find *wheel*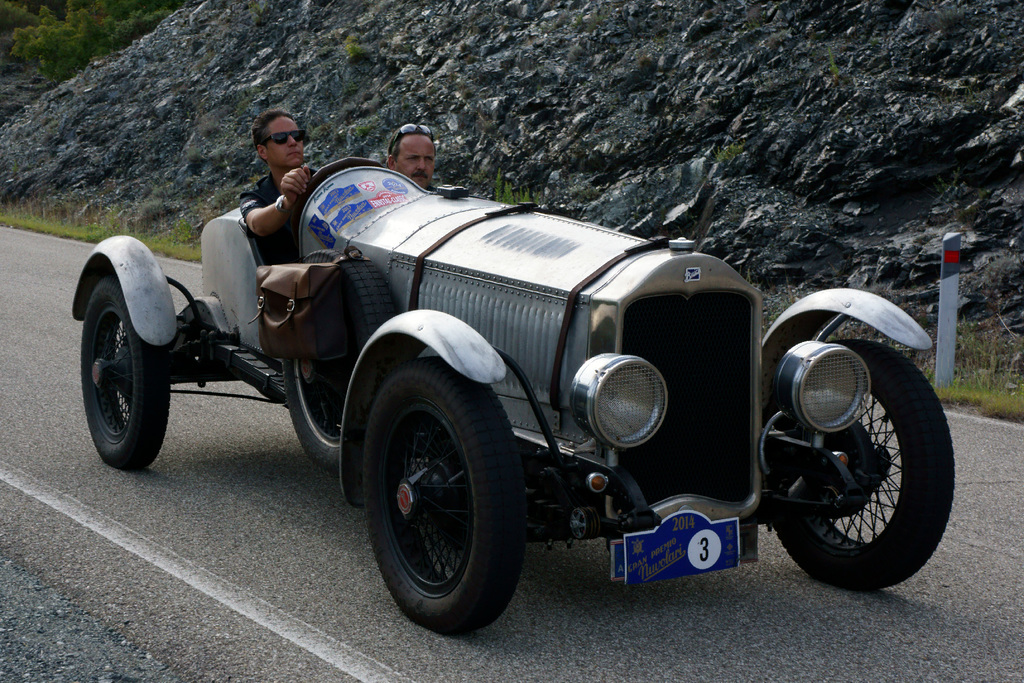
(79,277,174,470)
